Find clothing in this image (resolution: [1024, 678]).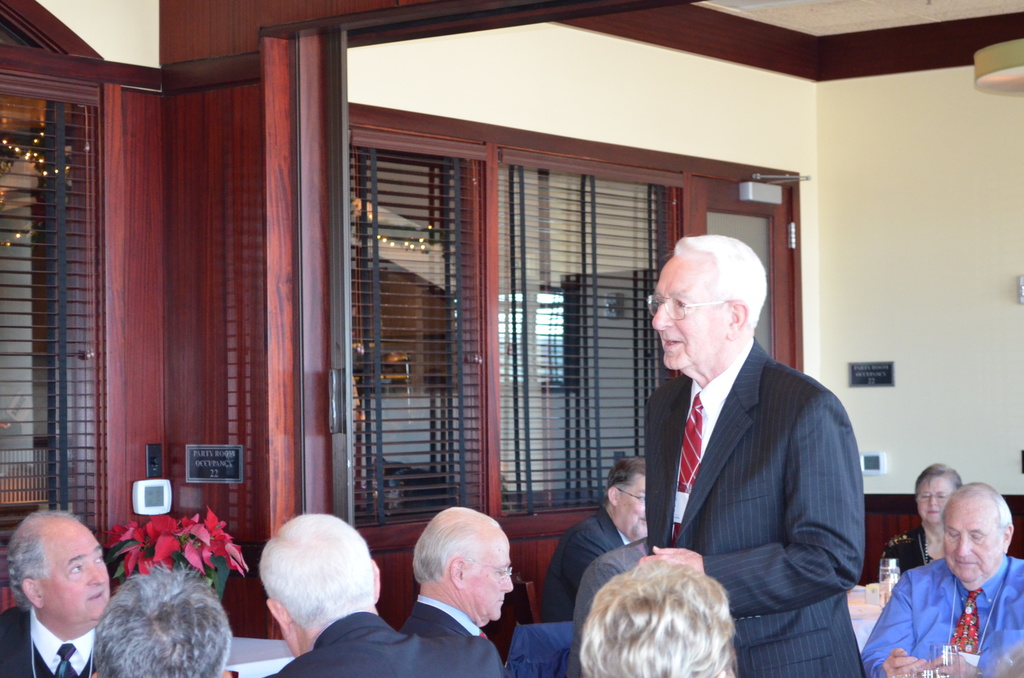
Rect(633, 326, 888, 677).
